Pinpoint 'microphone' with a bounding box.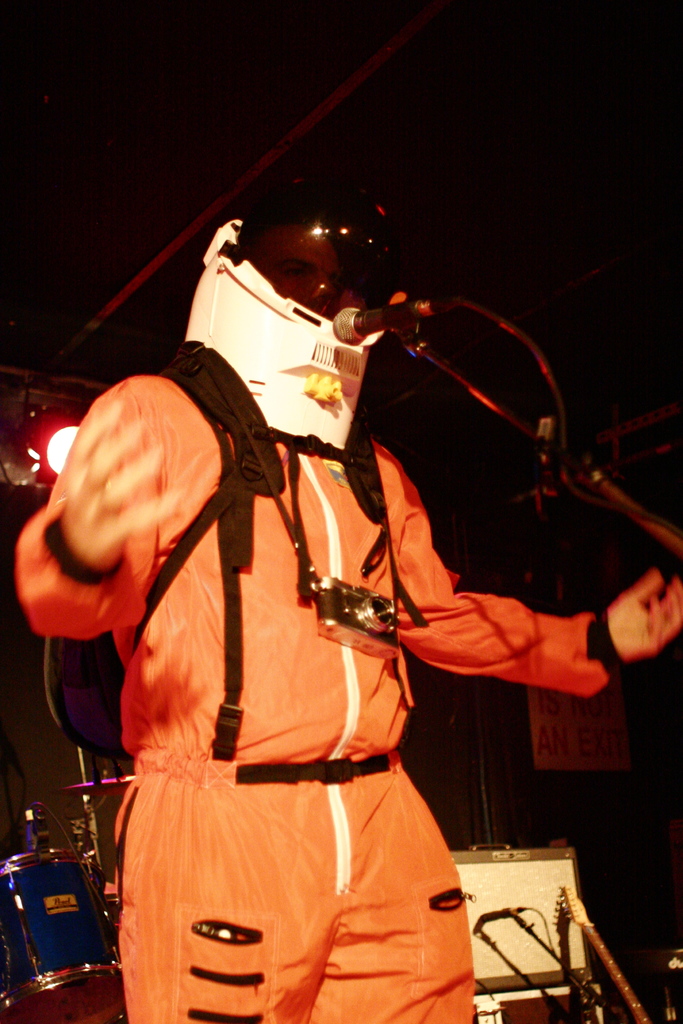
bbox=(329, 297, 431, 346).
